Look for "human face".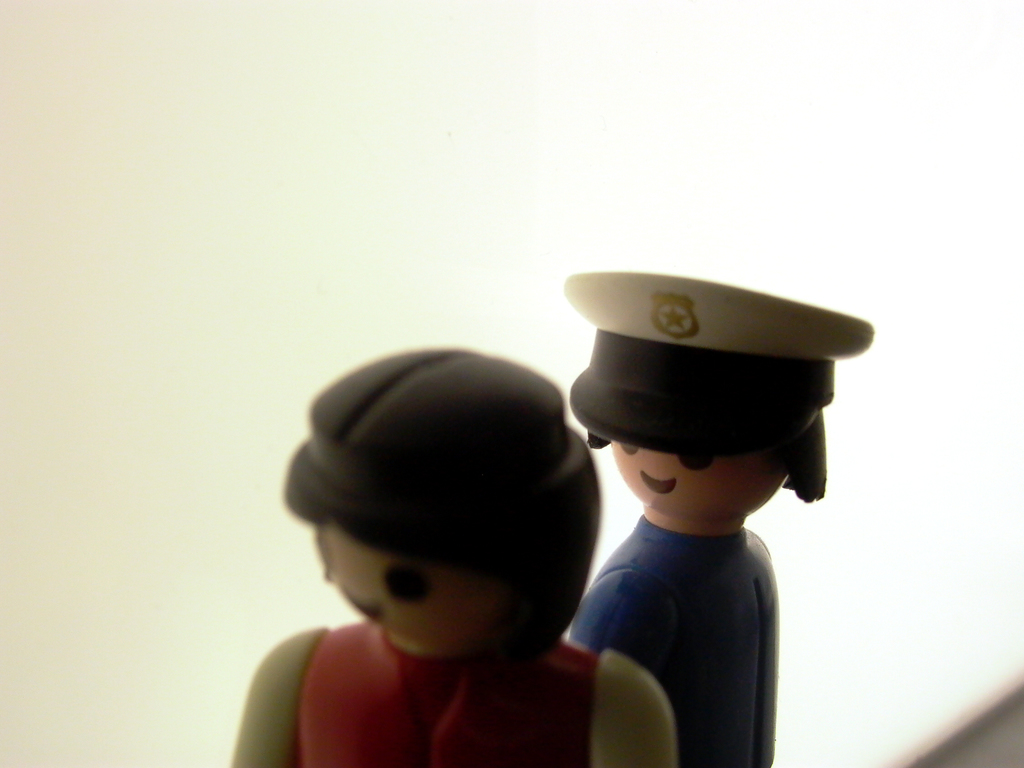
Found: x1=326, y1=525, x2=474, y2=647.
